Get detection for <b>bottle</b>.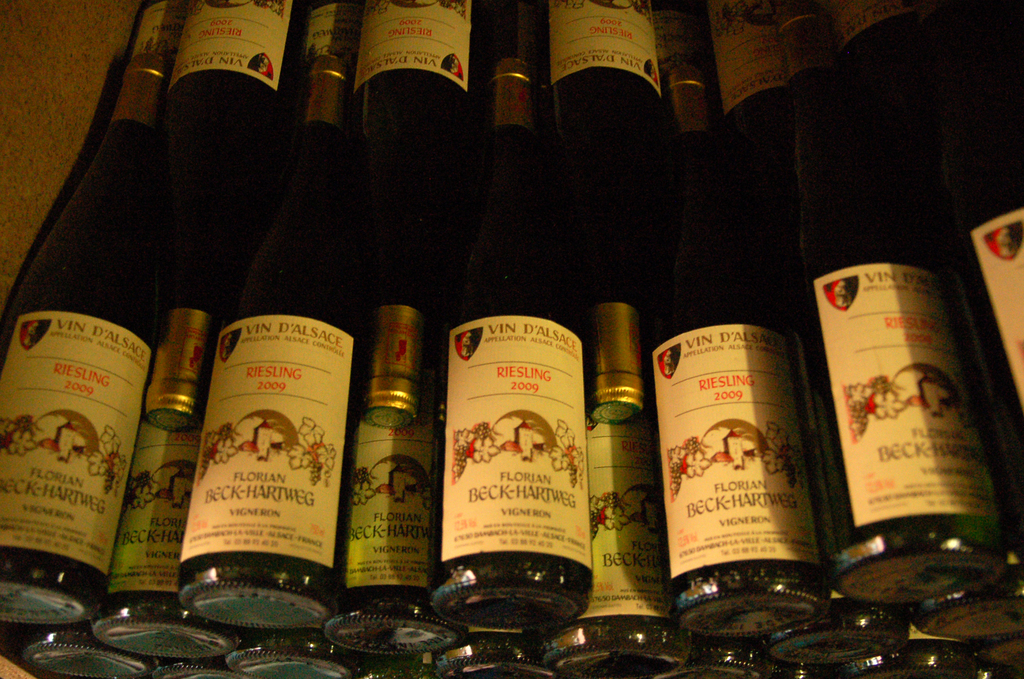
Detection: (0, 0, 156, 642).
